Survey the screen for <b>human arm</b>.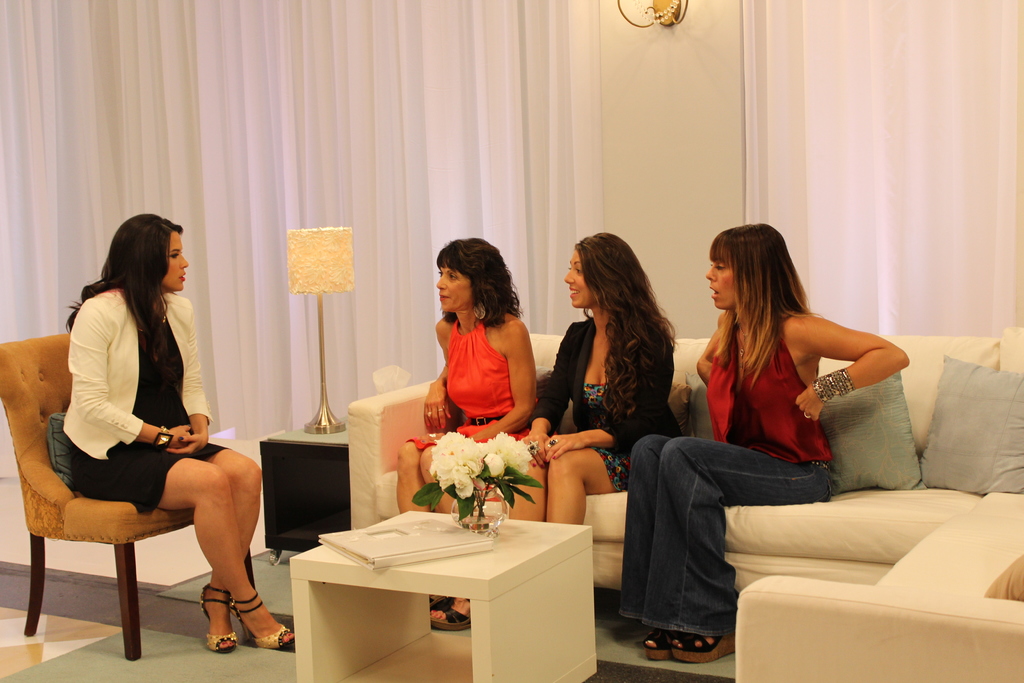
Survey found: crop(165, 304, 214, 456).
